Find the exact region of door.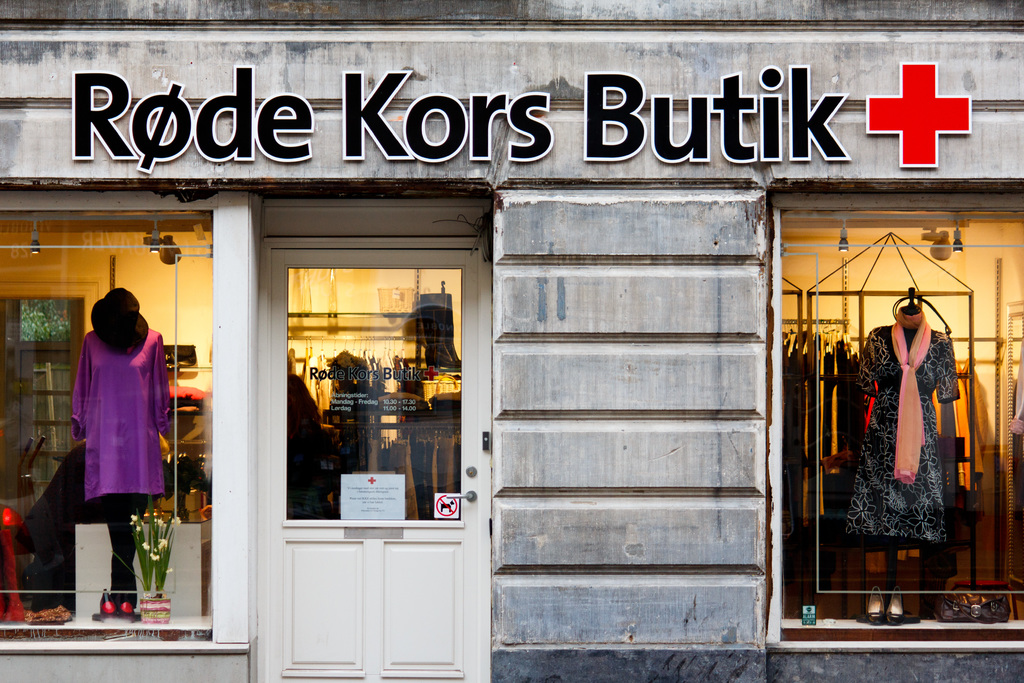
Exact region: 234/178/497/636.
